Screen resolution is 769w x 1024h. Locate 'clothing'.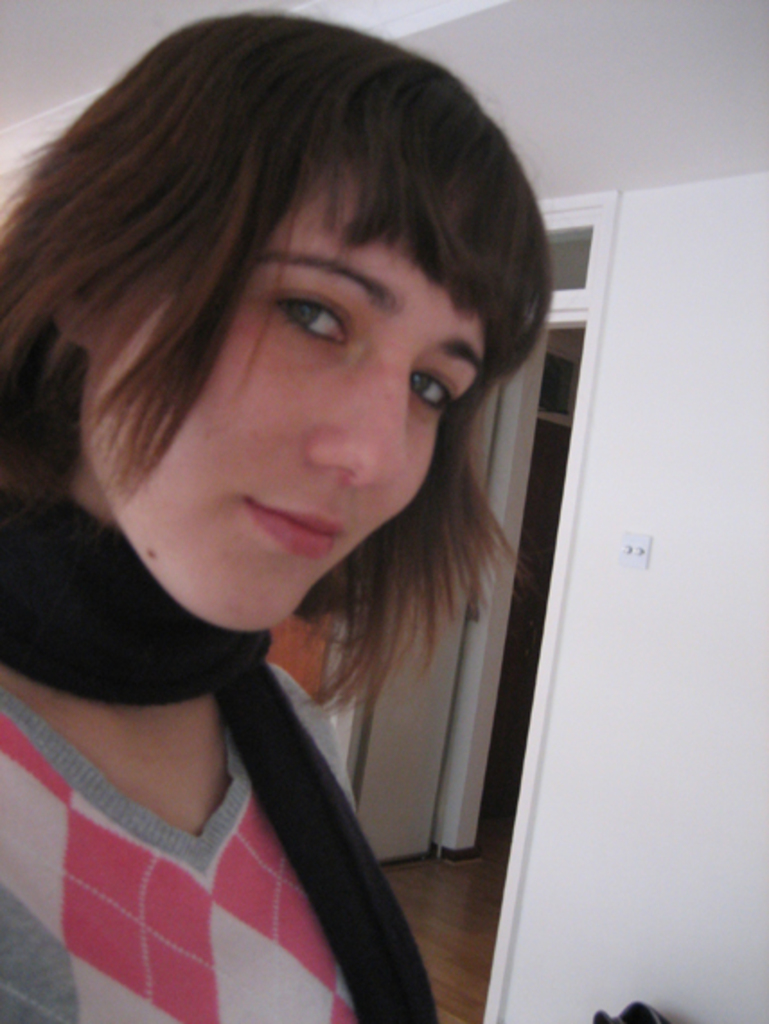
x1=23 y1=600 x2=458 y2=1023.
